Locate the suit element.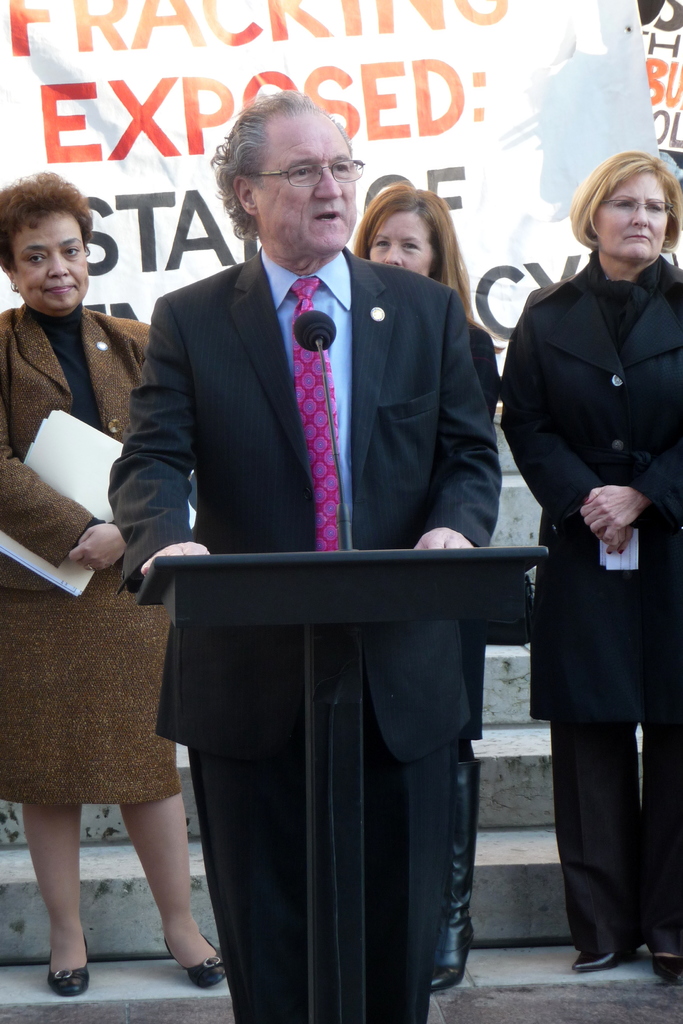
Element bbox: bbox=(509, 160, 678, 1009).
